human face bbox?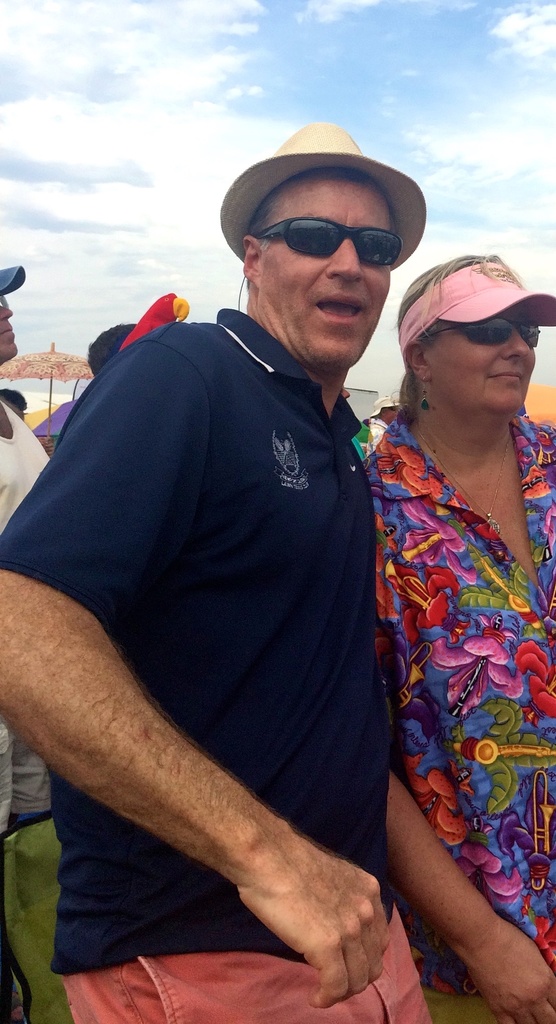
box(260, 175, 398, 368)
